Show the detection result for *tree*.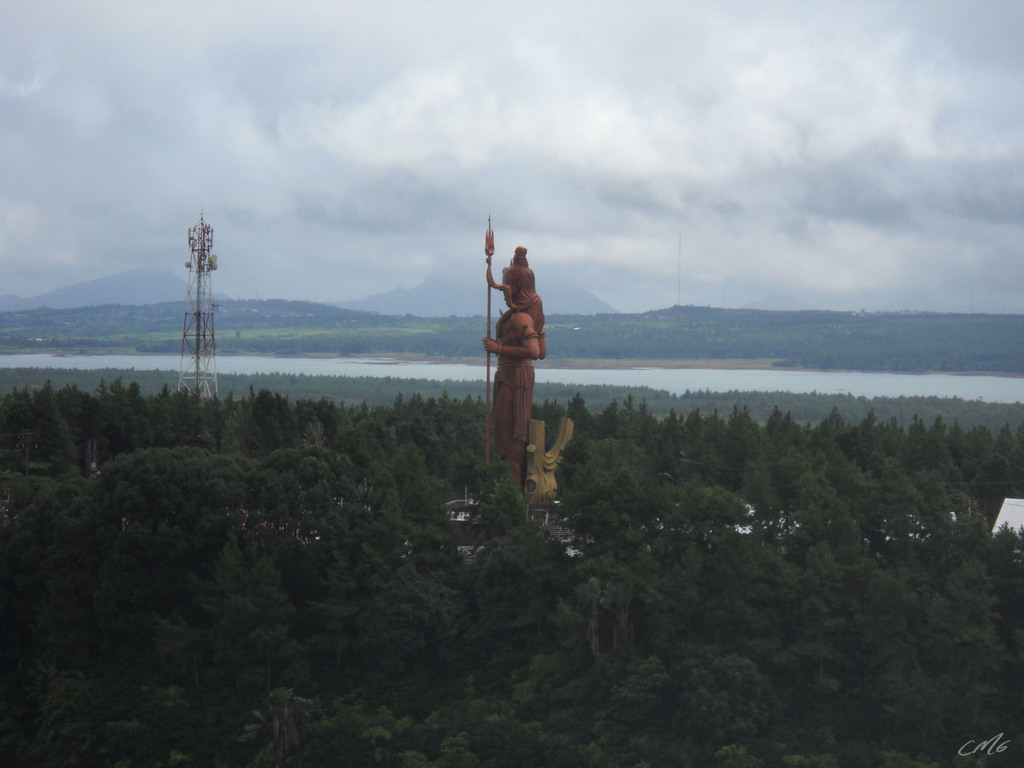
BBox(235, 550, 301, 701).
